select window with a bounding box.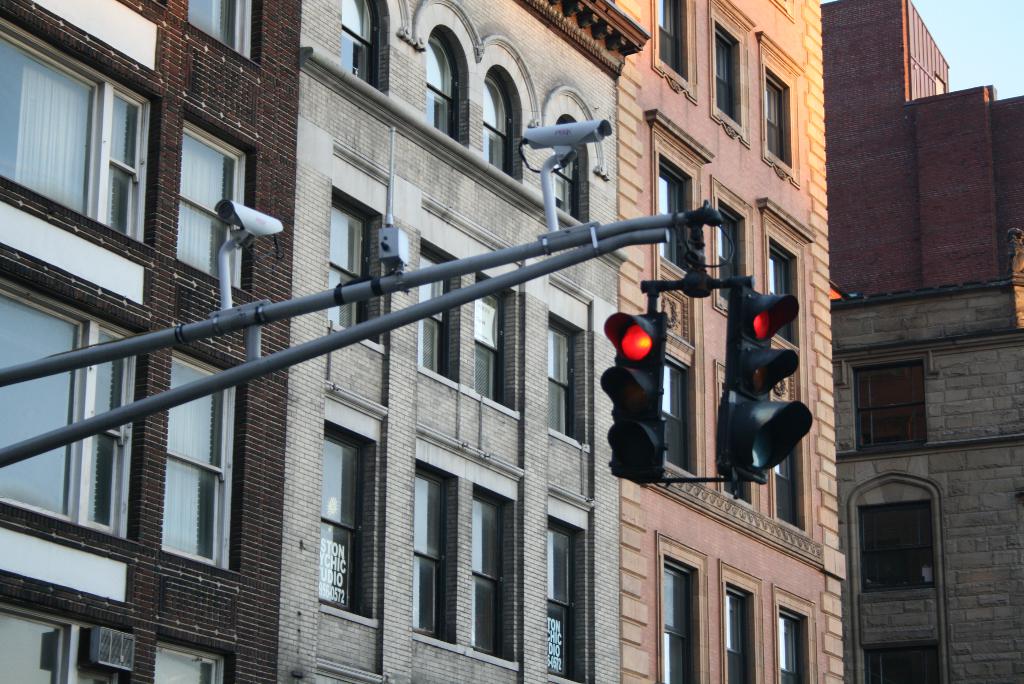
Rect(860, 646, 948, 683).
